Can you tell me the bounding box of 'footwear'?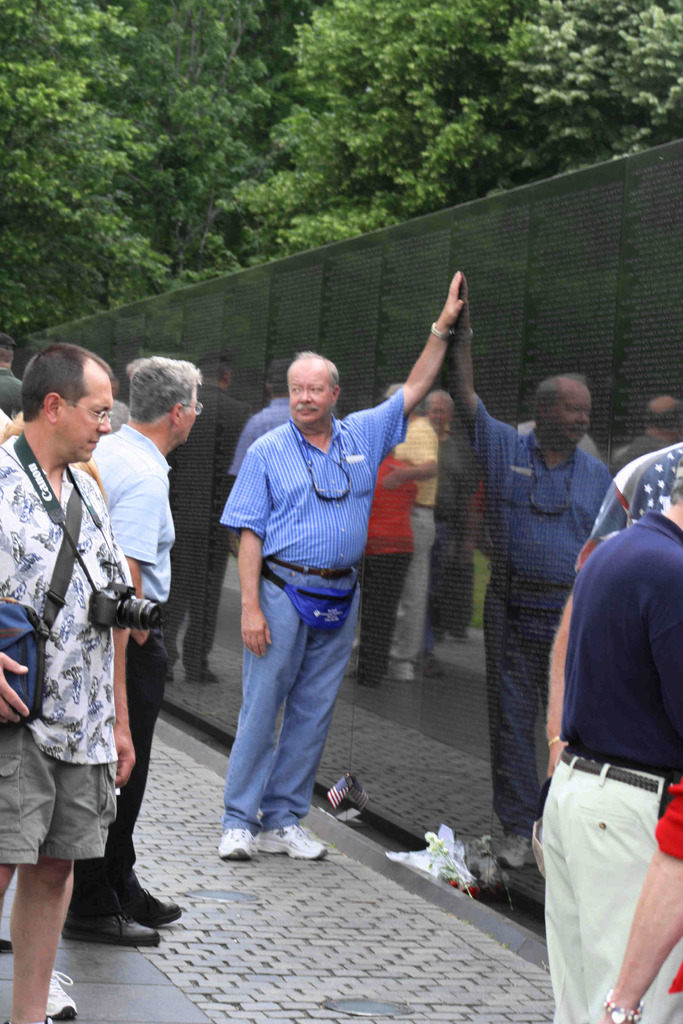
left=418, top=655, right=446, bottom=678.
